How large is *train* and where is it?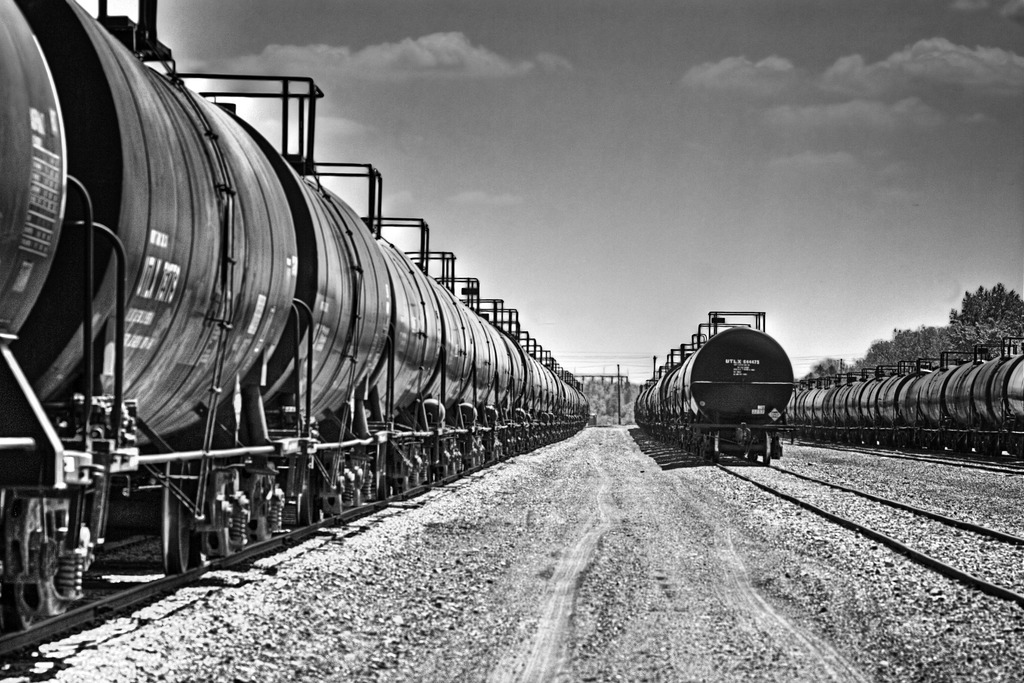
Bounding box: (left=0, top=0, right=590, bottom=625).
